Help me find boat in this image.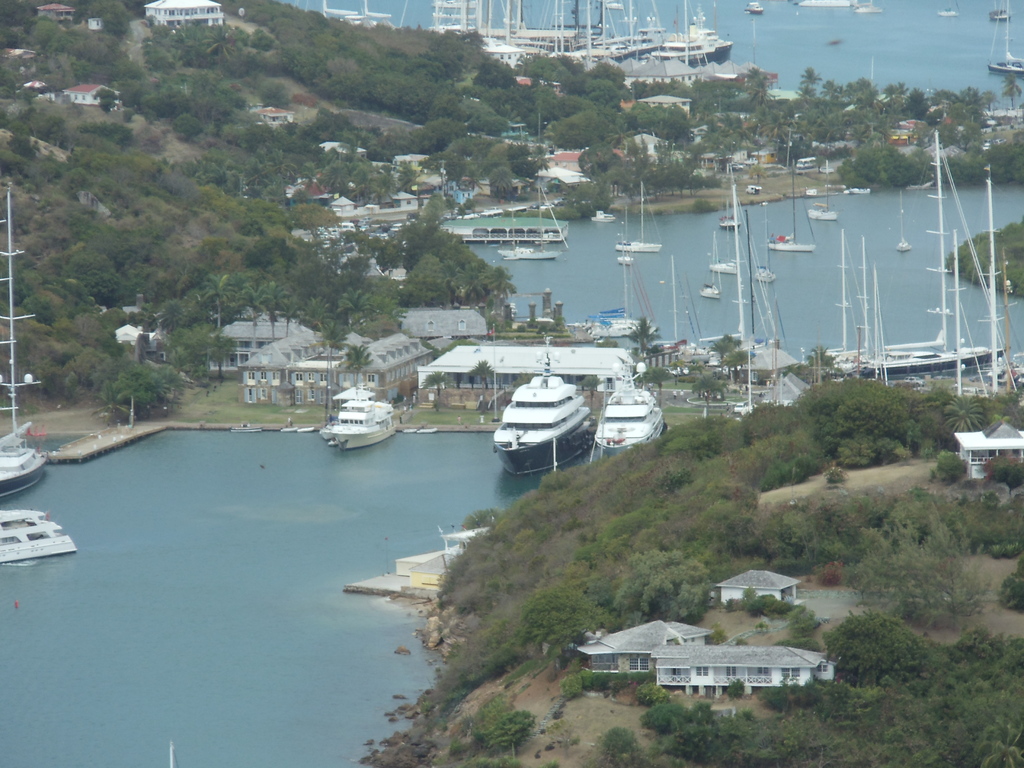
Found it: crop(696, 234, 724, 300).
